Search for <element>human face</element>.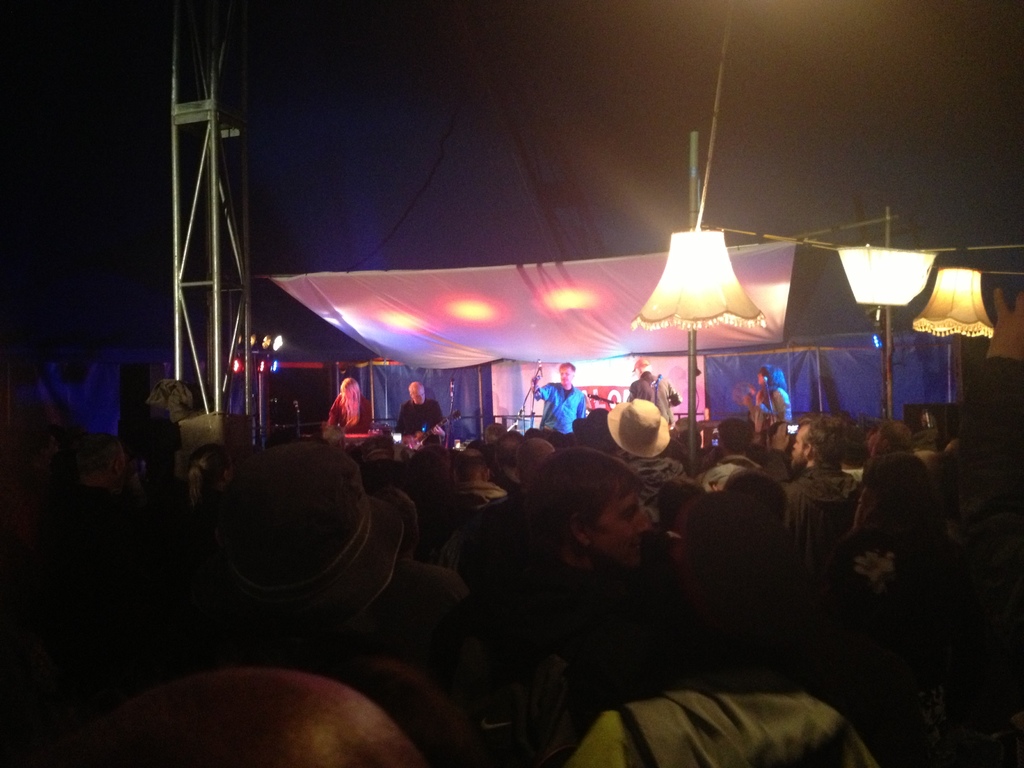
Found at [599, 492, 650, 568].
